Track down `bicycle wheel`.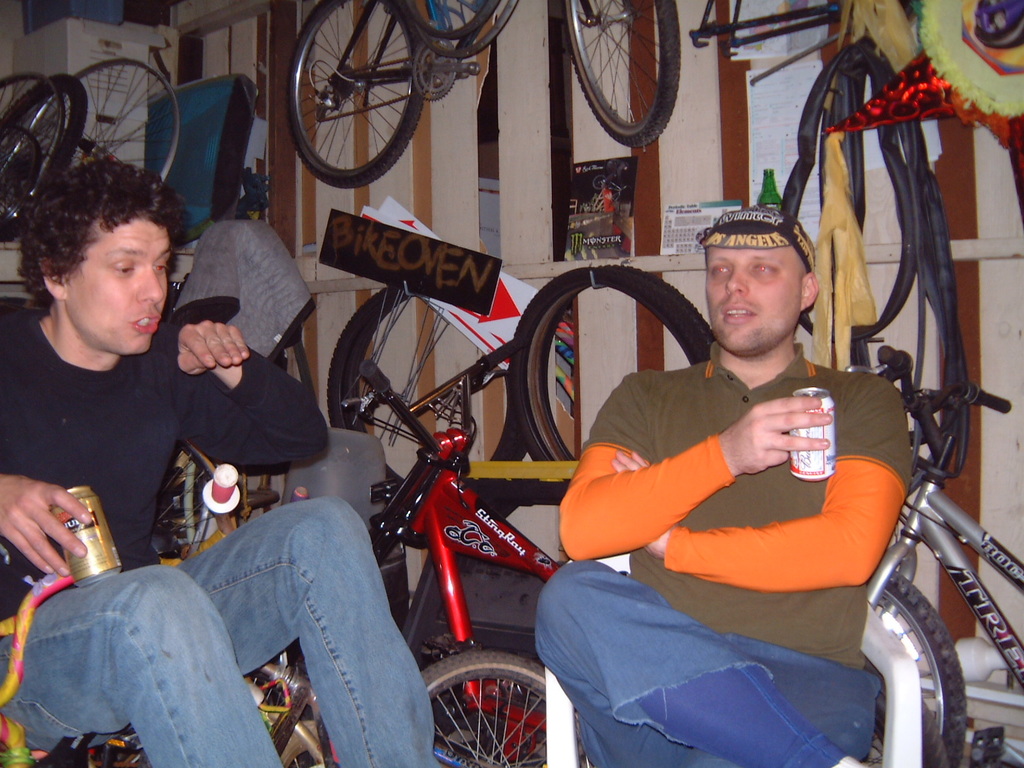
Tracked to x1=273 y1=14 x2=441 y2=175.
